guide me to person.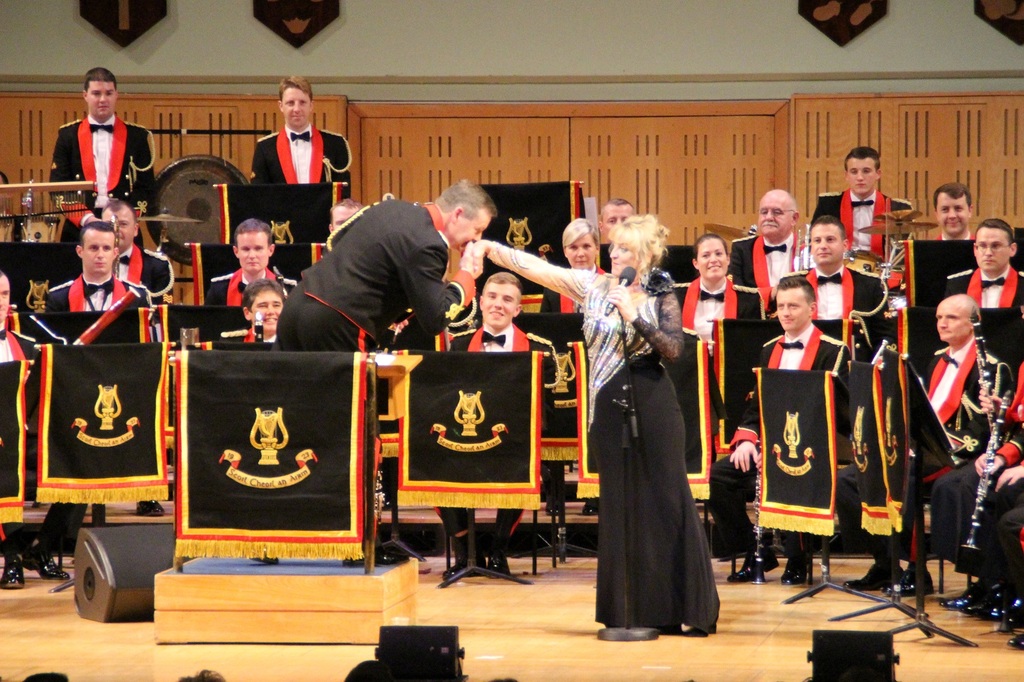
Guidance: box=[985, 526, 1023, 650].
